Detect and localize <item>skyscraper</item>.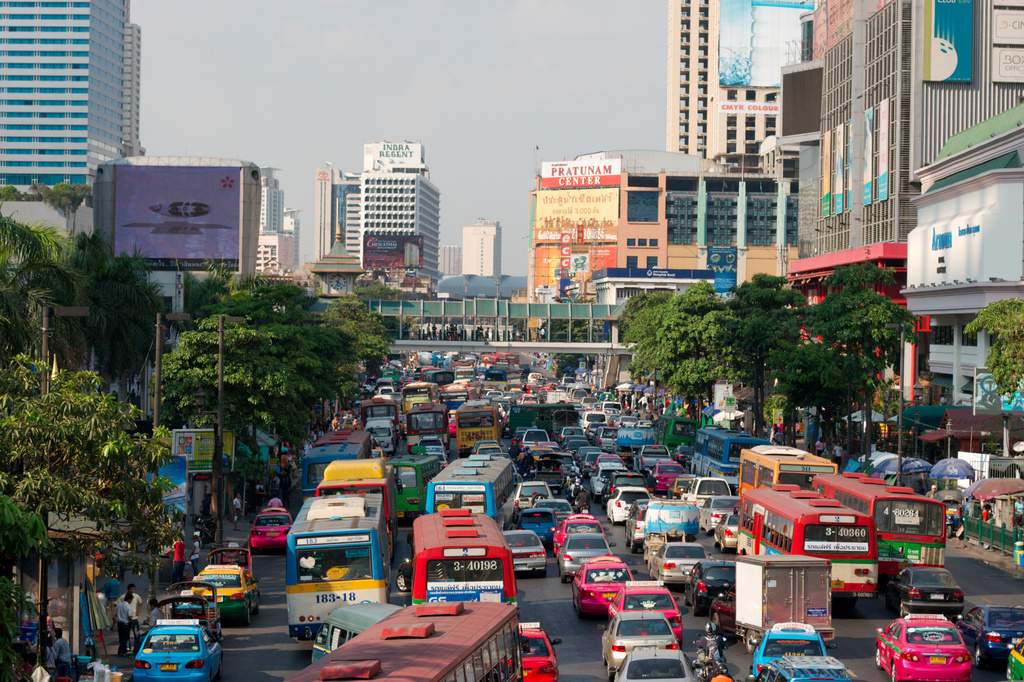
Localized at BBox(312, 166, 355, 282).
